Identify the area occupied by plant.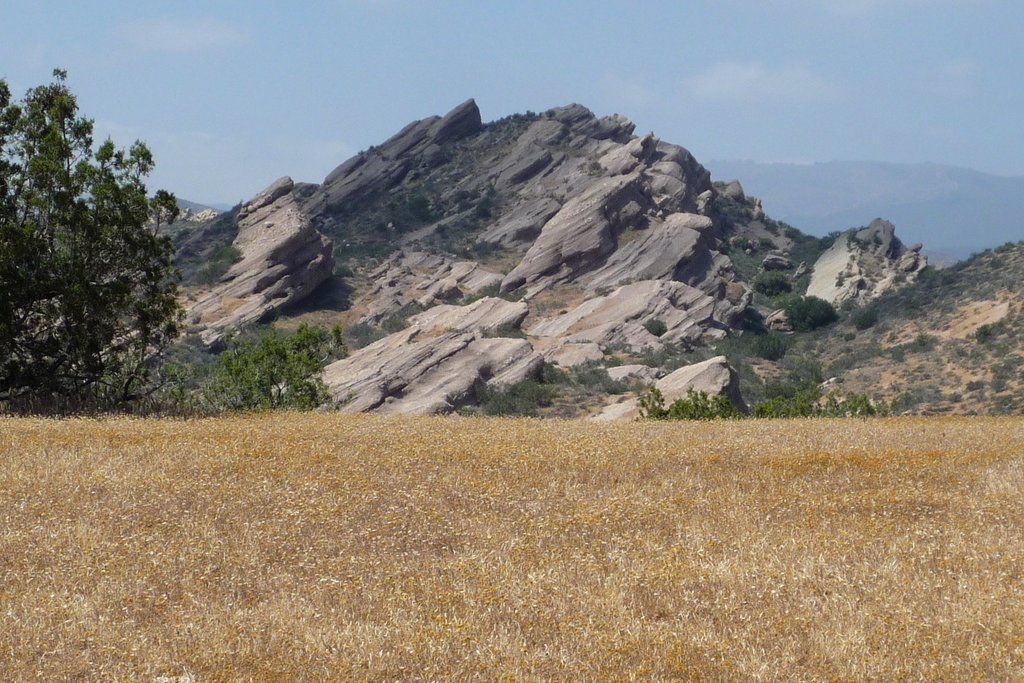
Area: 783, 293, 842, 335.
